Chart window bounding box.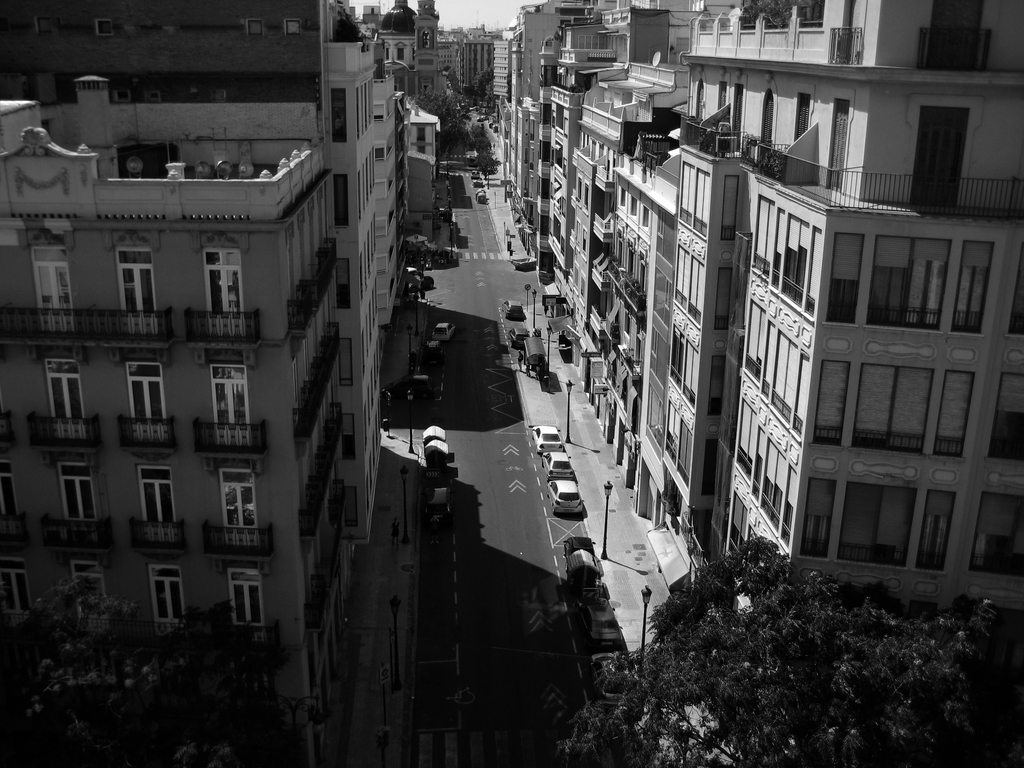
Charted: 145,463,181,538.
